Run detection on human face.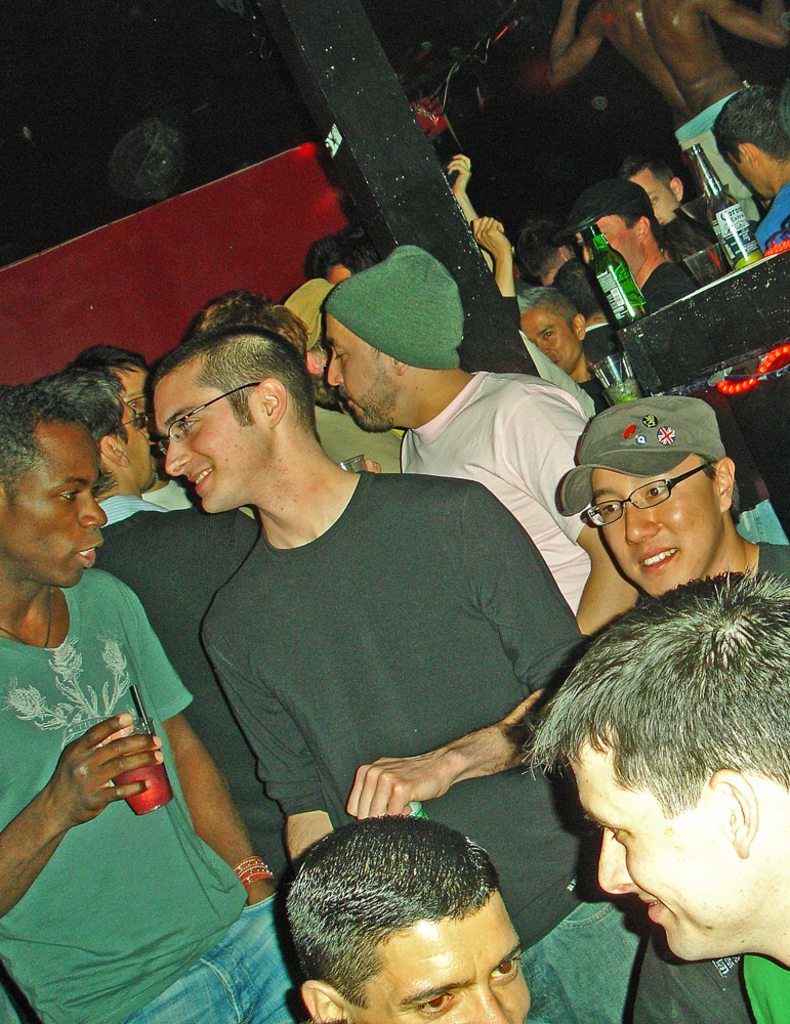
Result: bbox=[114, 408, 151, 483].
